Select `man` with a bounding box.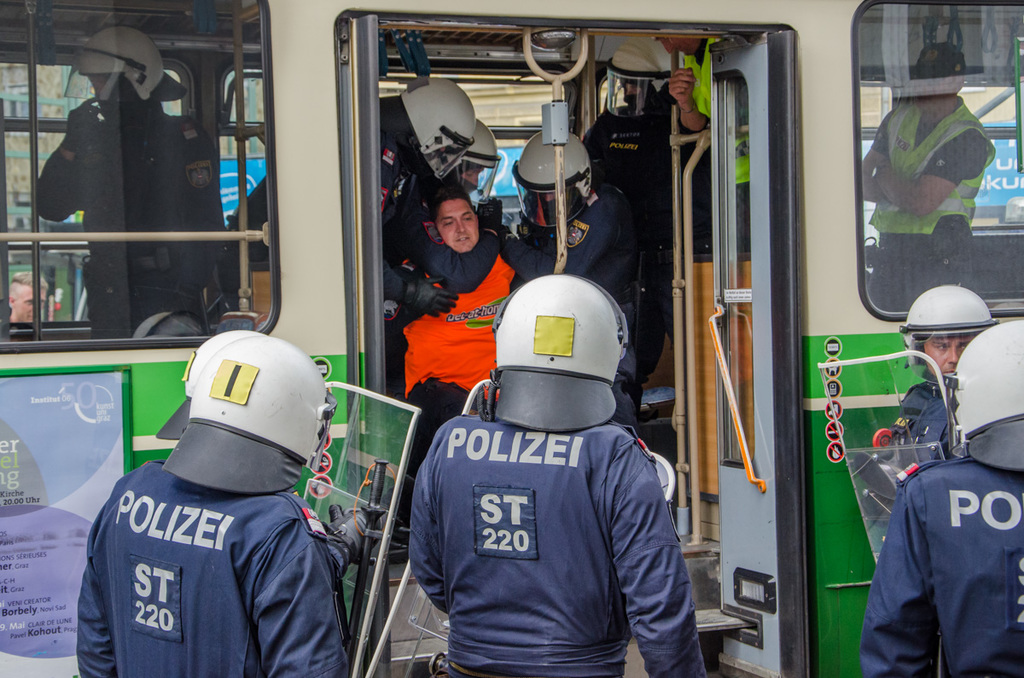
bbox=(876, 281, 989, 512).
